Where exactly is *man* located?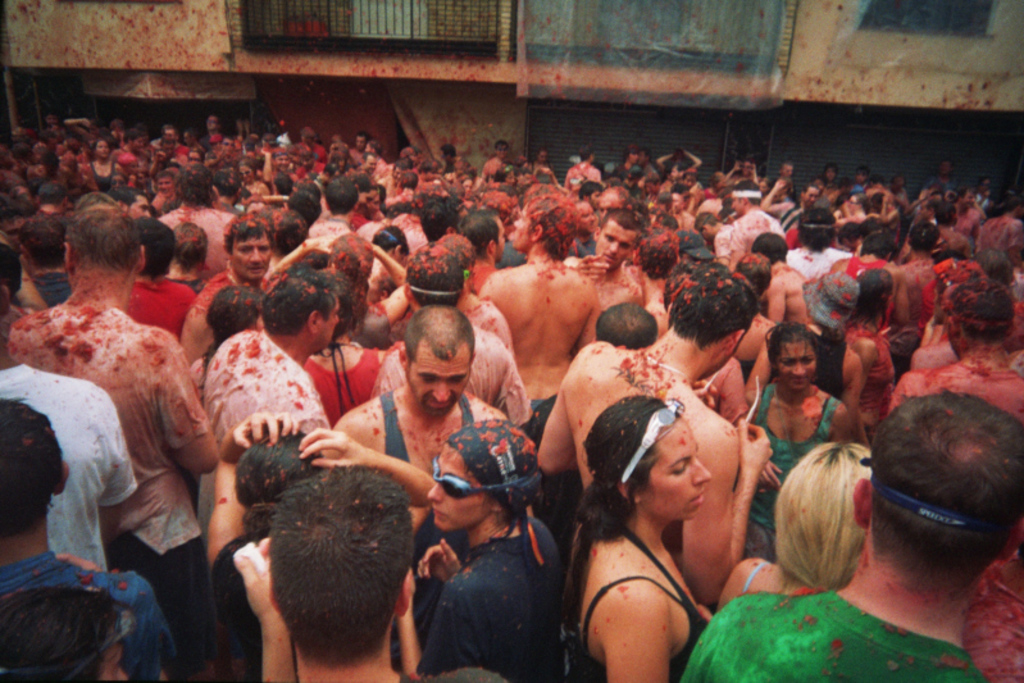
Its bounding box is [346,124,370,172].
